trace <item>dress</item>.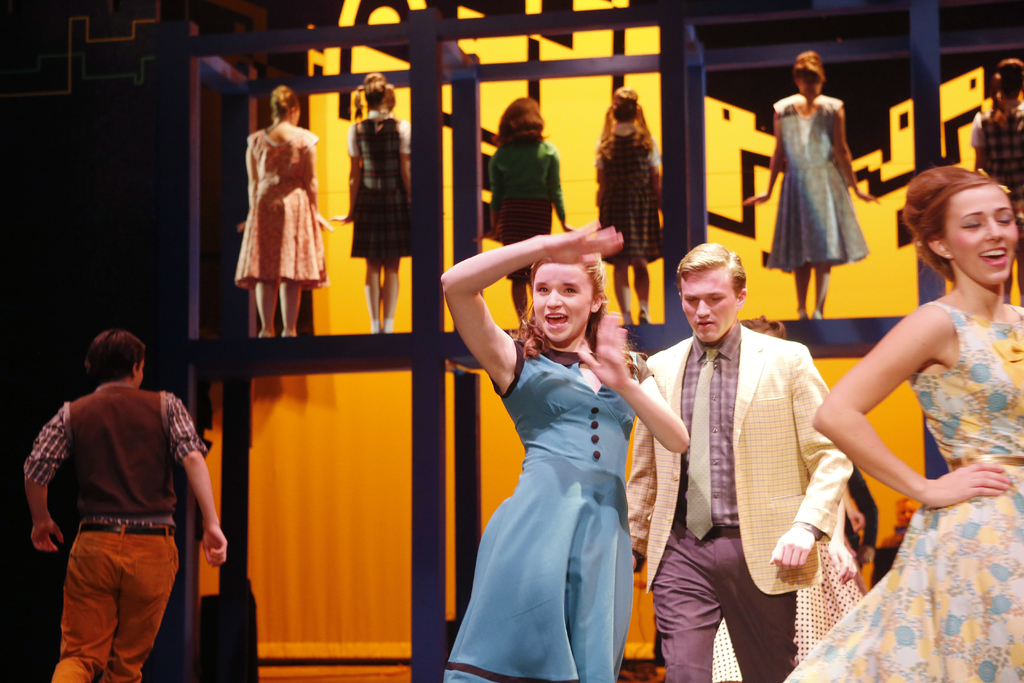
Traced to (x1=351, y1=110, x2=413, y2=261).
